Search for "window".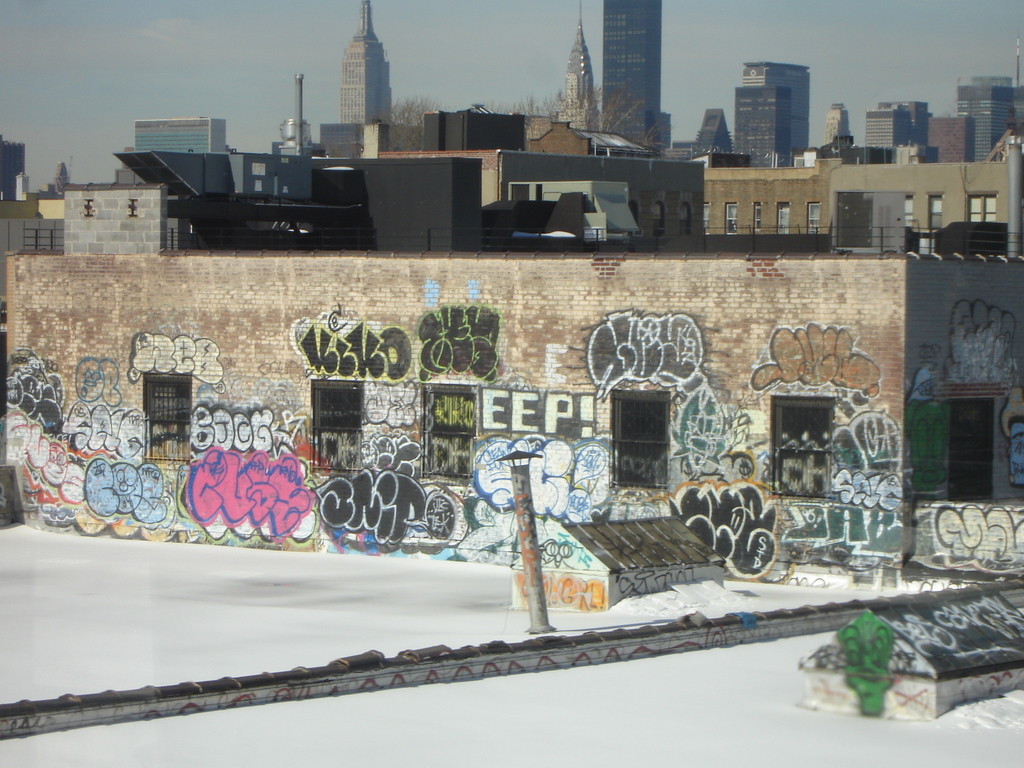
Found at left=727, top=202, right=739, bottom=233.
